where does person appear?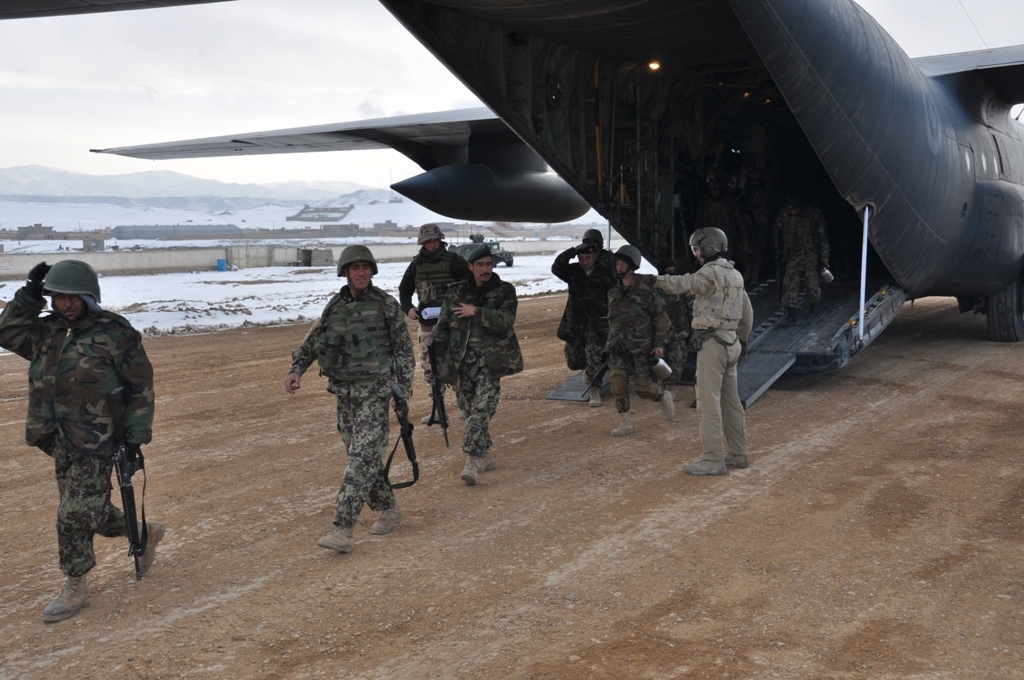
Appears at pyautogui.locateOnScreen(392, 218, 469, 423).
